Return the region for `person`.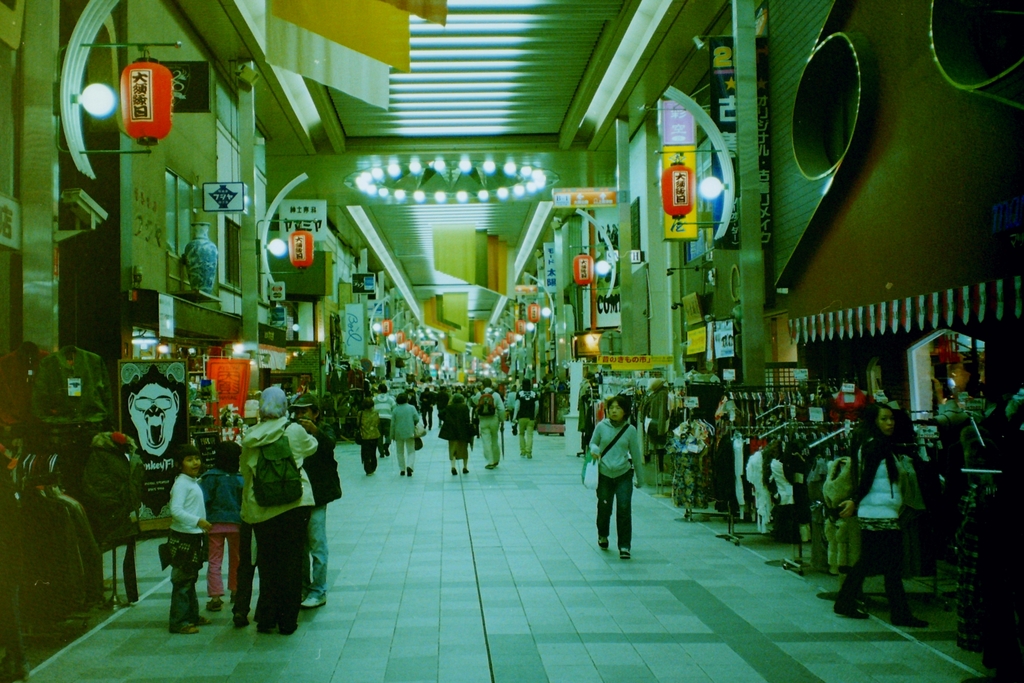
392:382:418:487.
